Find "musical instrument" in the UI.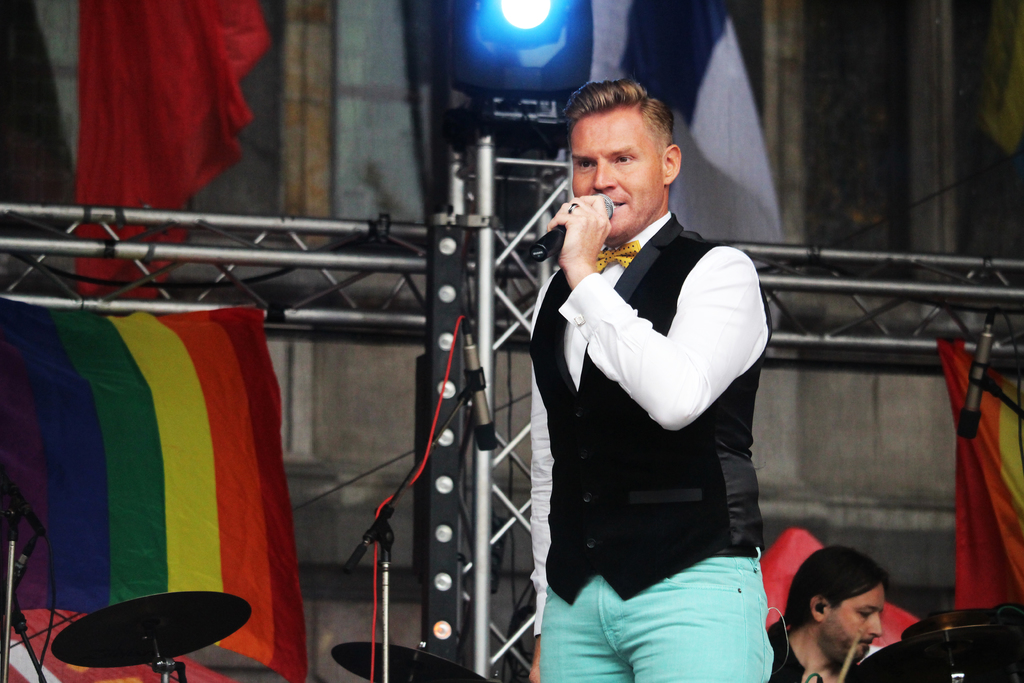
UI element at <bbox>848, 613, 1023, 682</bbox>.
